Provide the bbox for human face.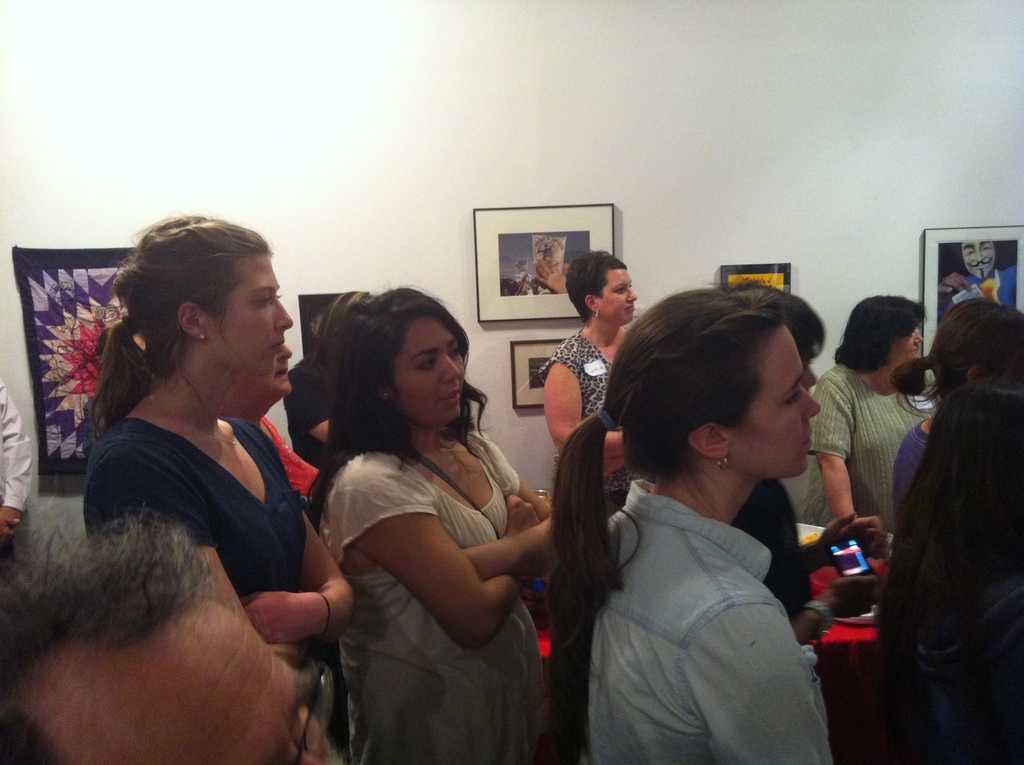
[961,237,993,280].
